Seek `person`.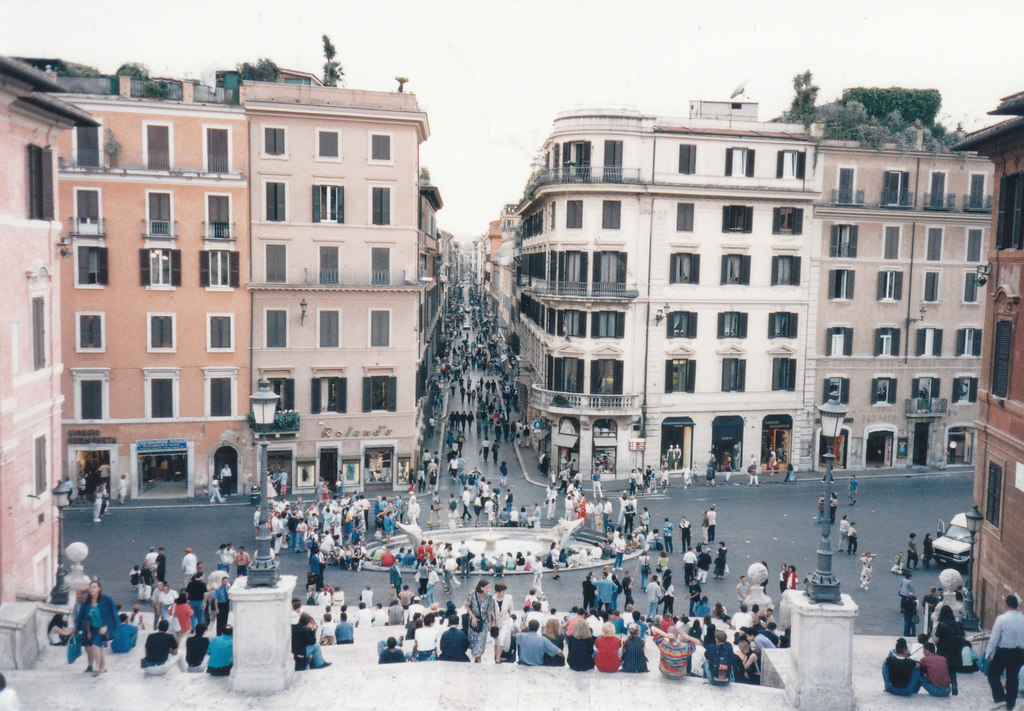
locate(653, 625, 700, 678).
